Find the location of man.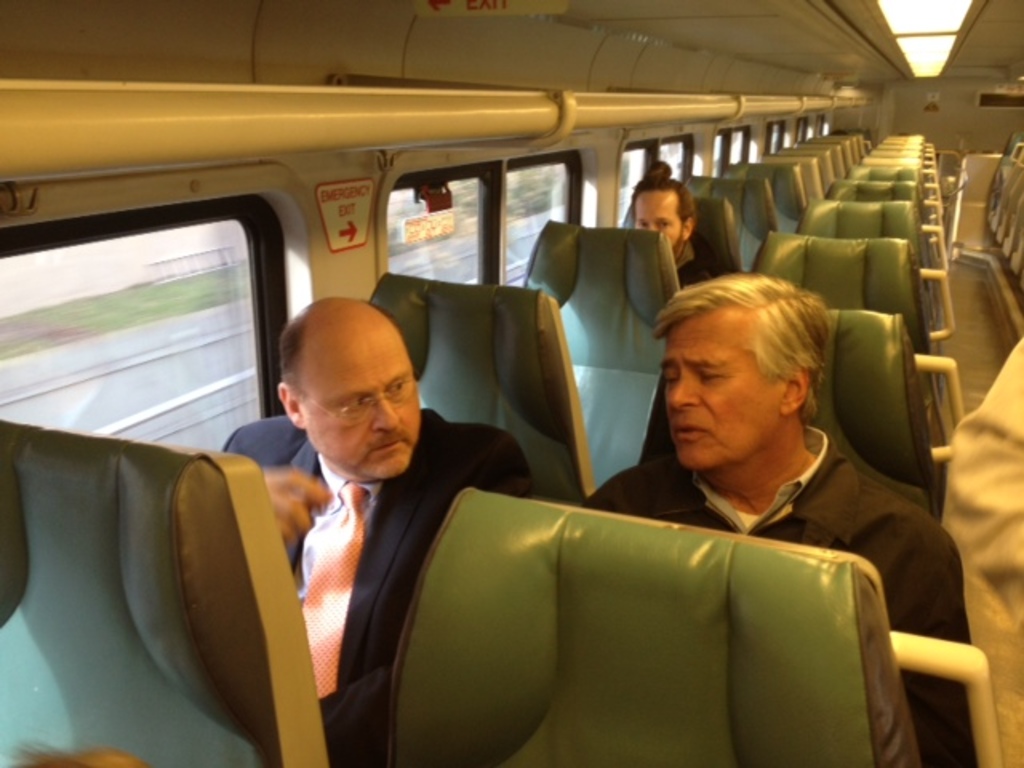
Location: x1=634, y1=168, x2=746, y2=291.
